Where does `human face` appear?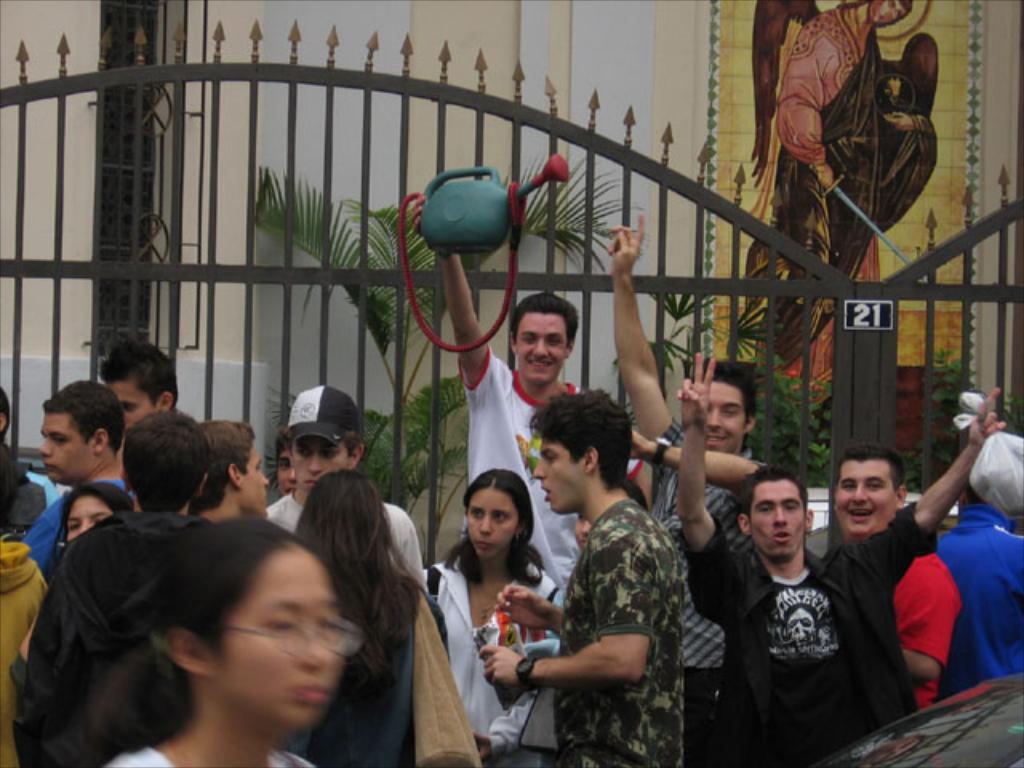
Appears at 221 549 338 726.
